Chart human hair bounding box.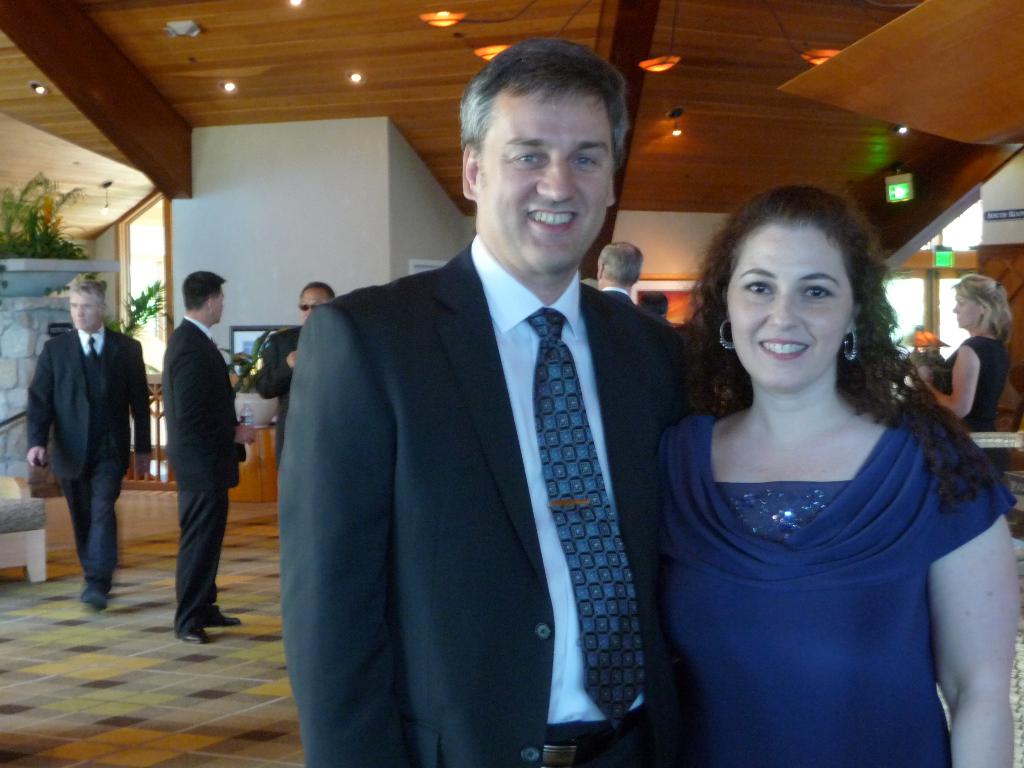
Charted: 597 243 644 280.
